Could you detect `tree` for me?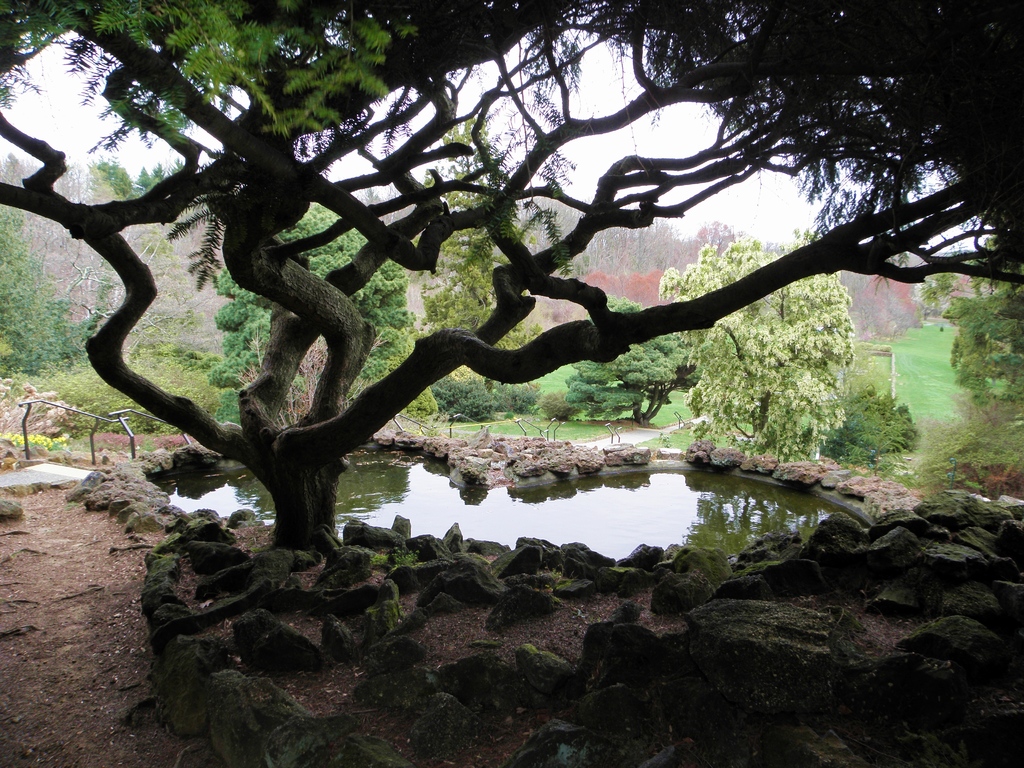
Detection result: <box>202,180,453,440</box>.
